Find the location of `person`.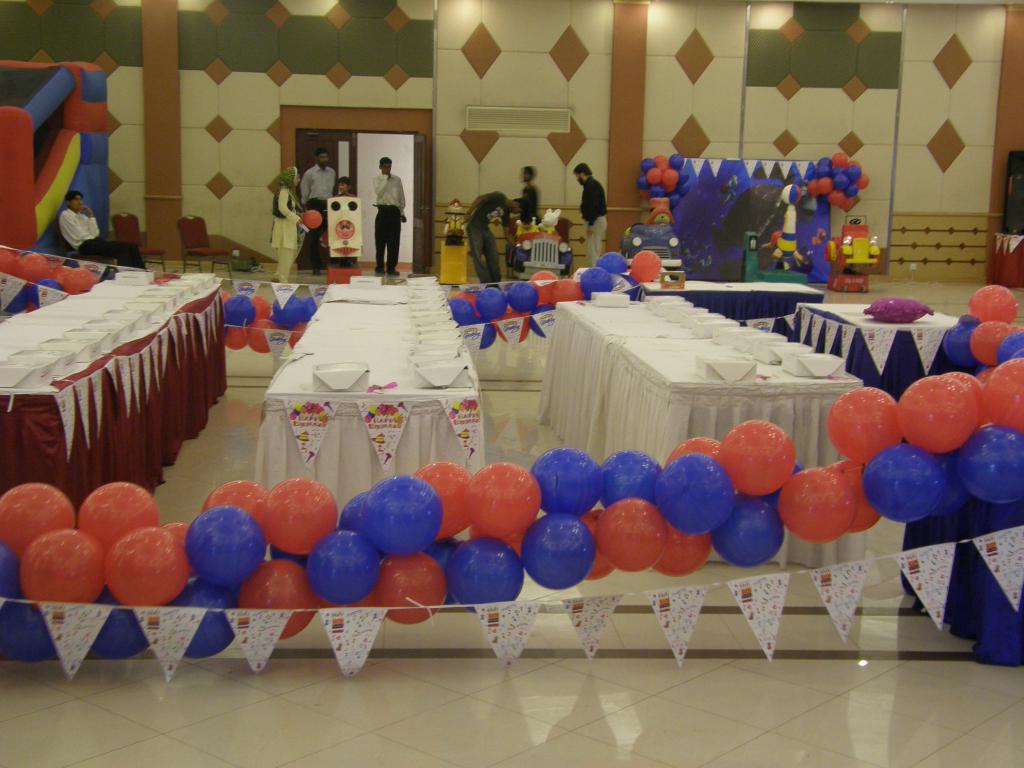
Location: select_region(573, 163, 608, 266).
